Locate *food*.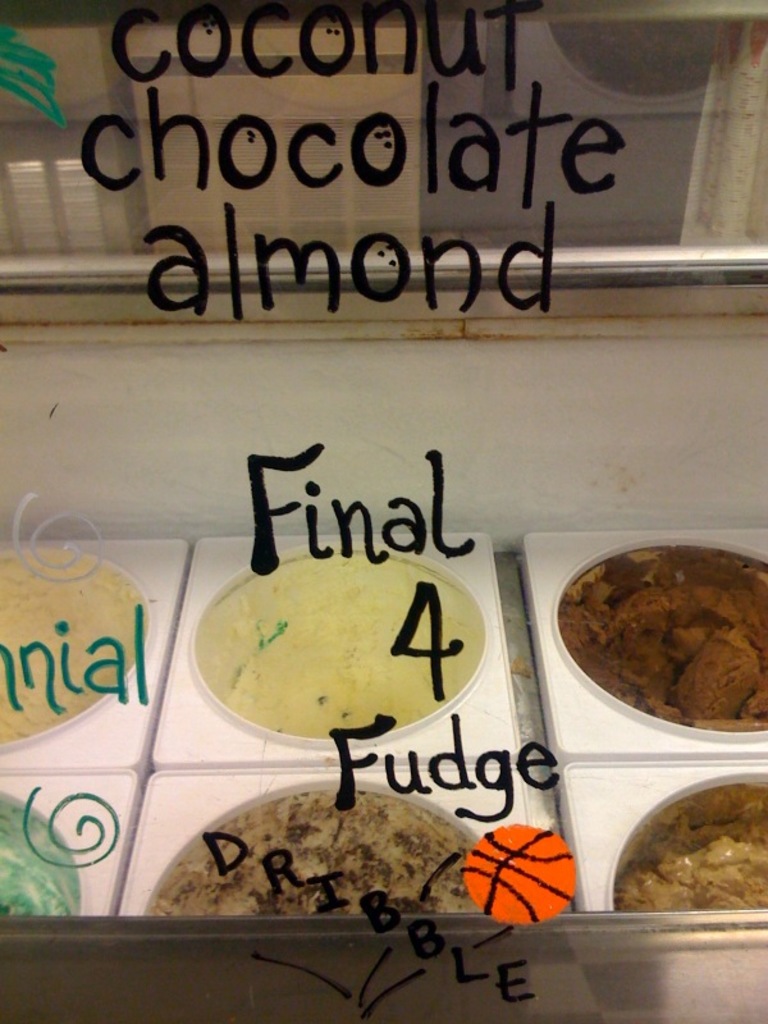
Bounding box: [634, 765, 764, 931].
